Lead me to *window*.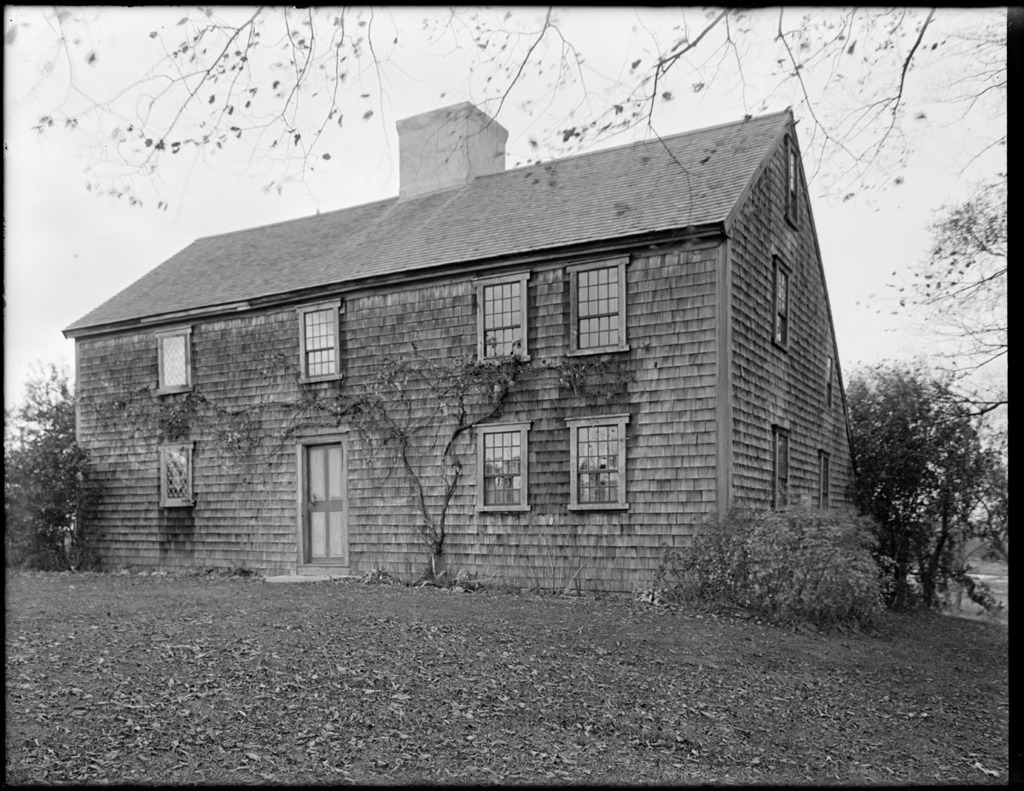
Lead to x1=164, y1=448, x2=197, y2=514.
